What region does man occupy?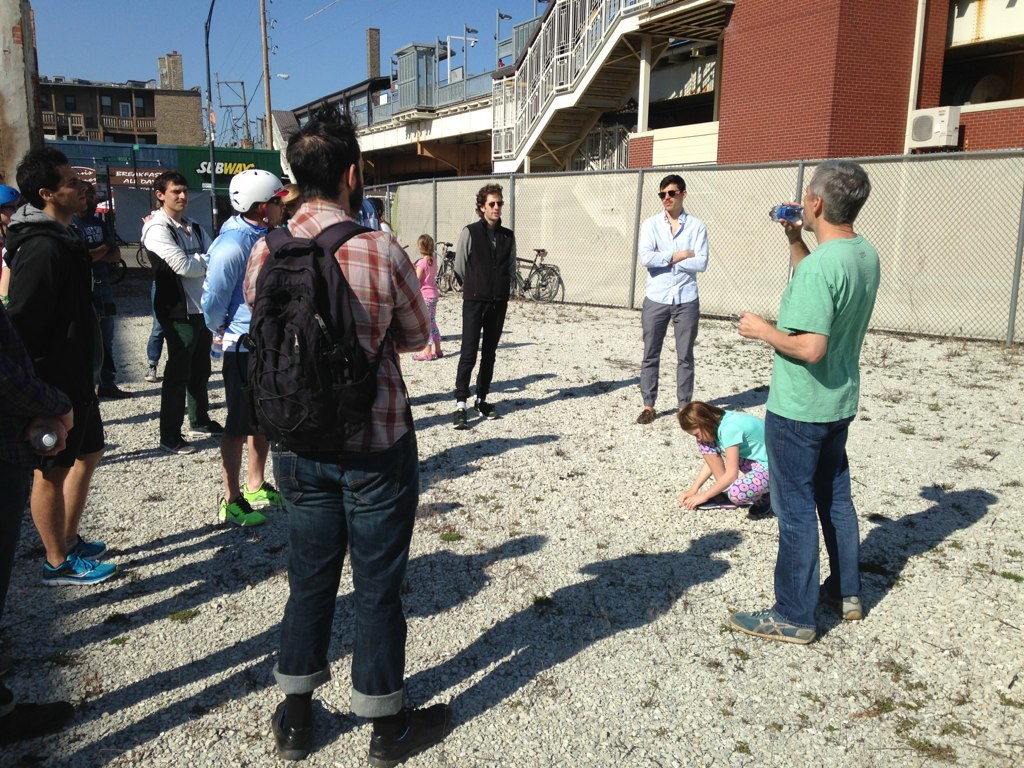
box=[641, 177, 709, 424].
